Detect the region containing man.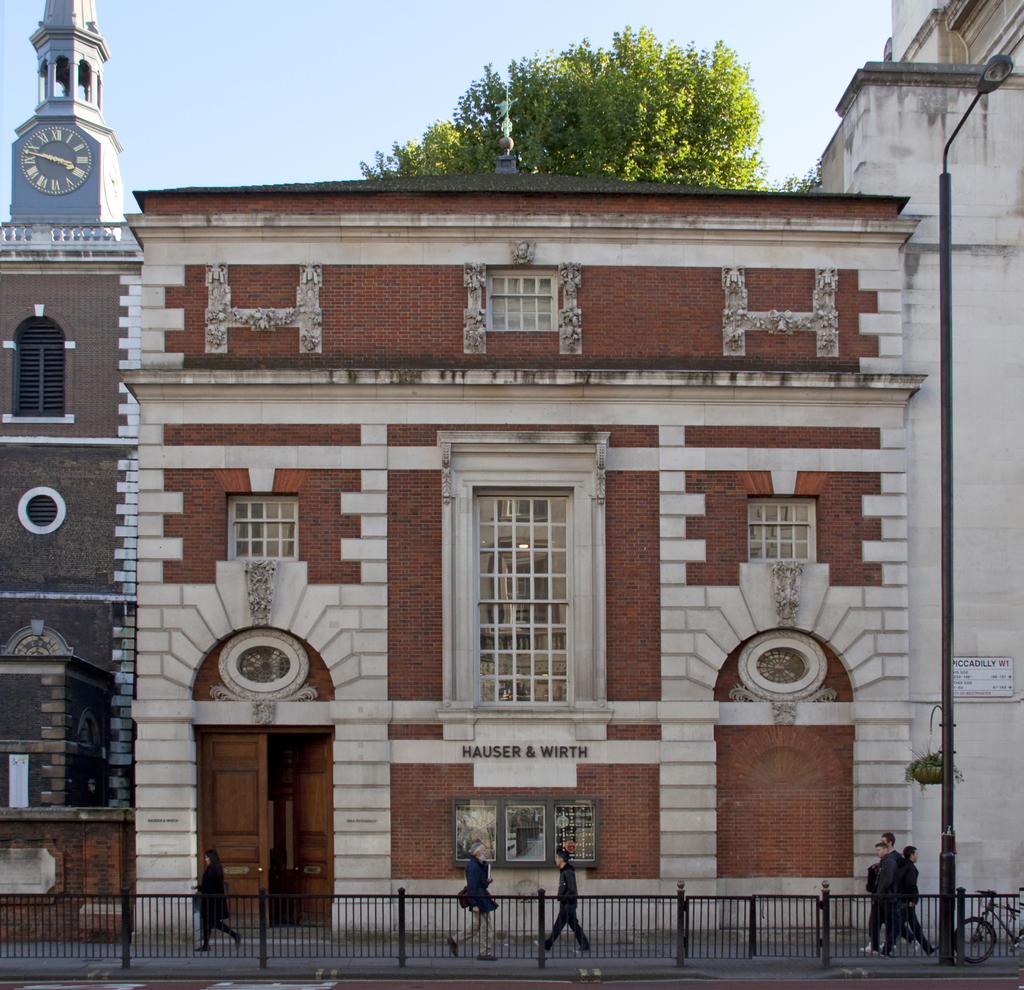
locate(450, 840, 500, 961).
